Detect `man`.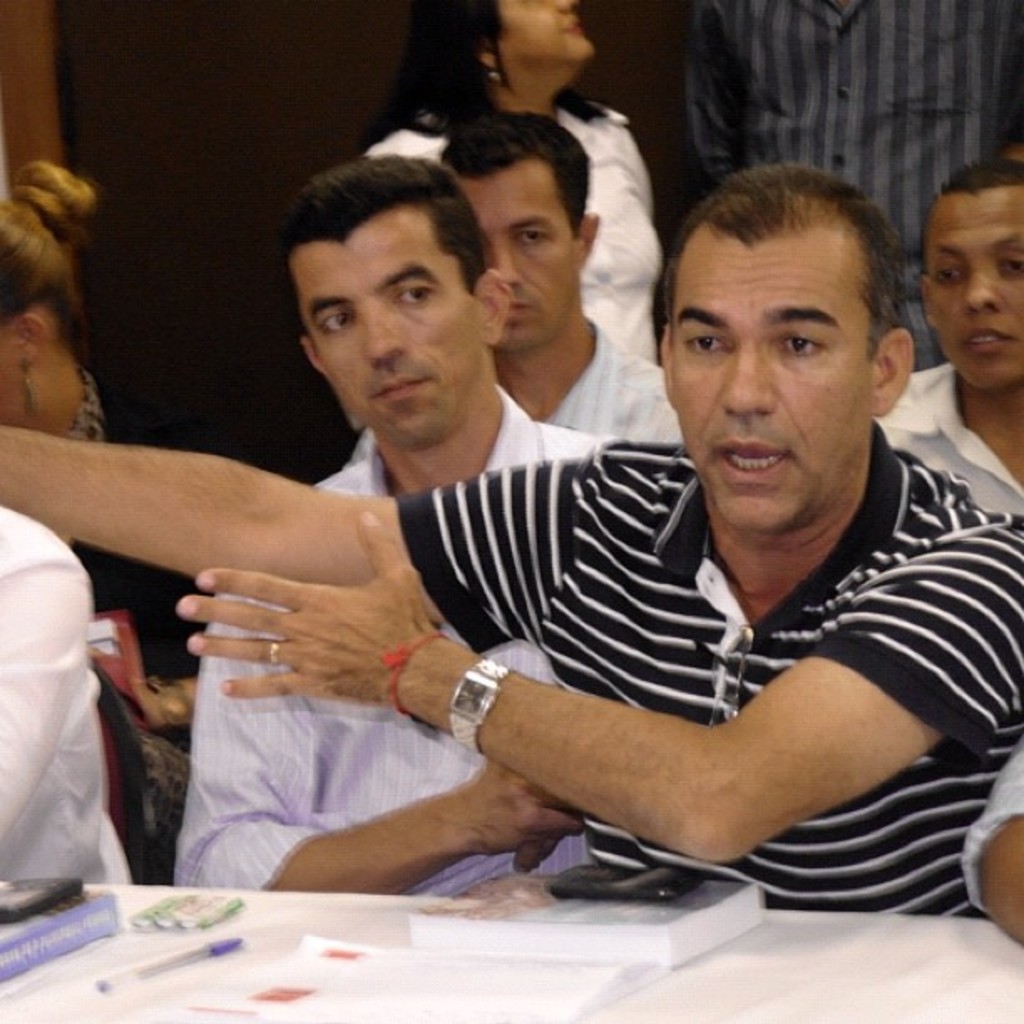
Detected at locate(0, 172, 1022, 925).
